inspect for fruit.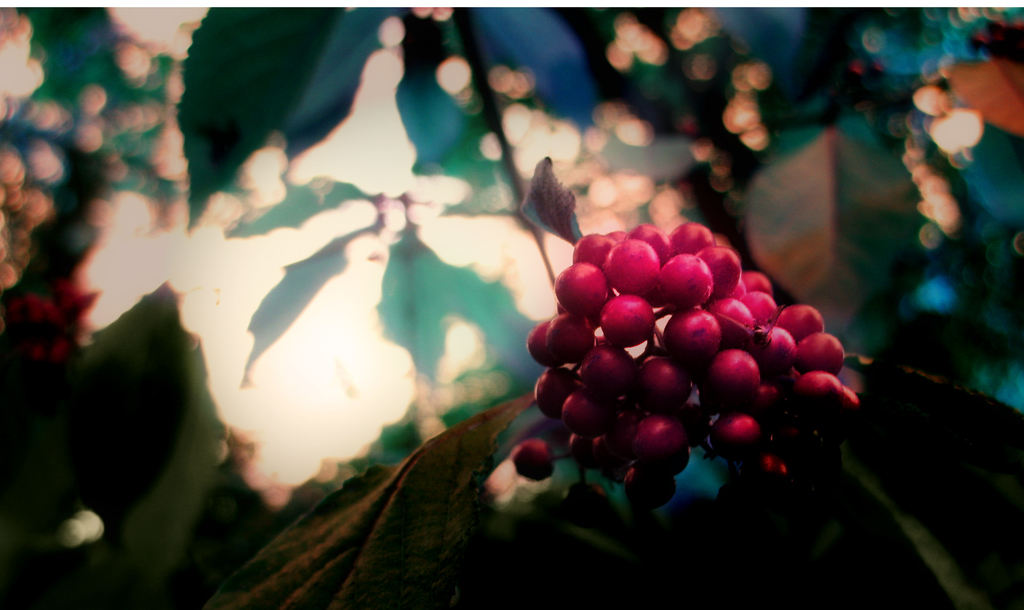
Inspection: box(629, 422, 701, 490).
